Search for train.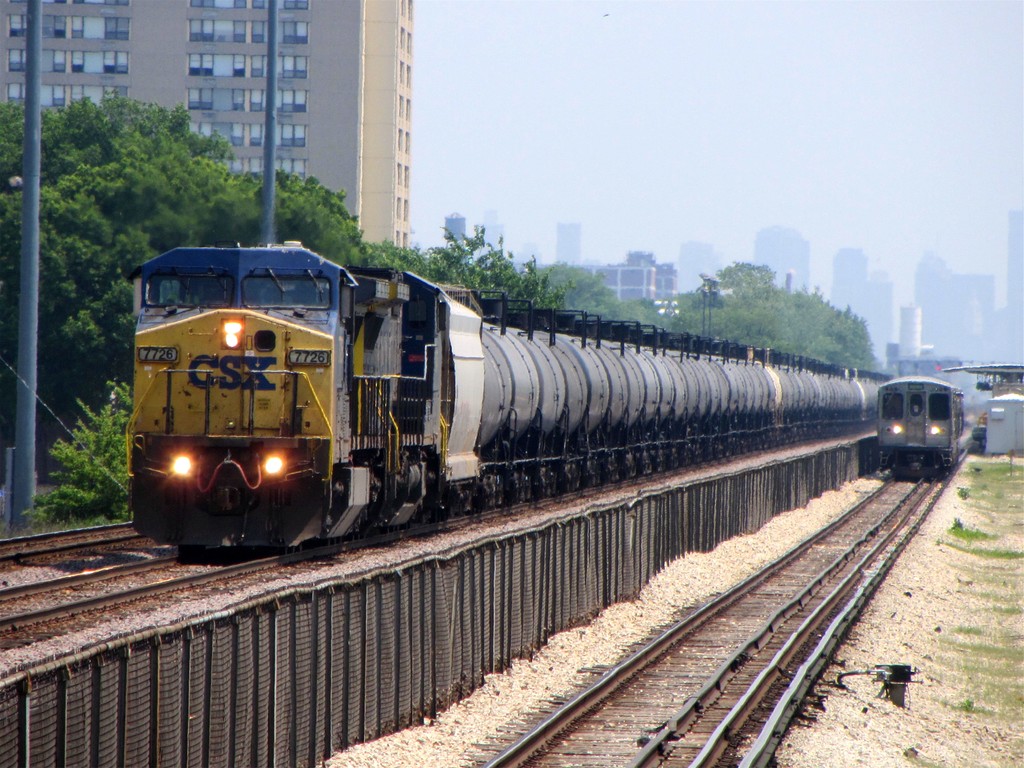
Found at left=128, top=242, right=890, bottom=561.
